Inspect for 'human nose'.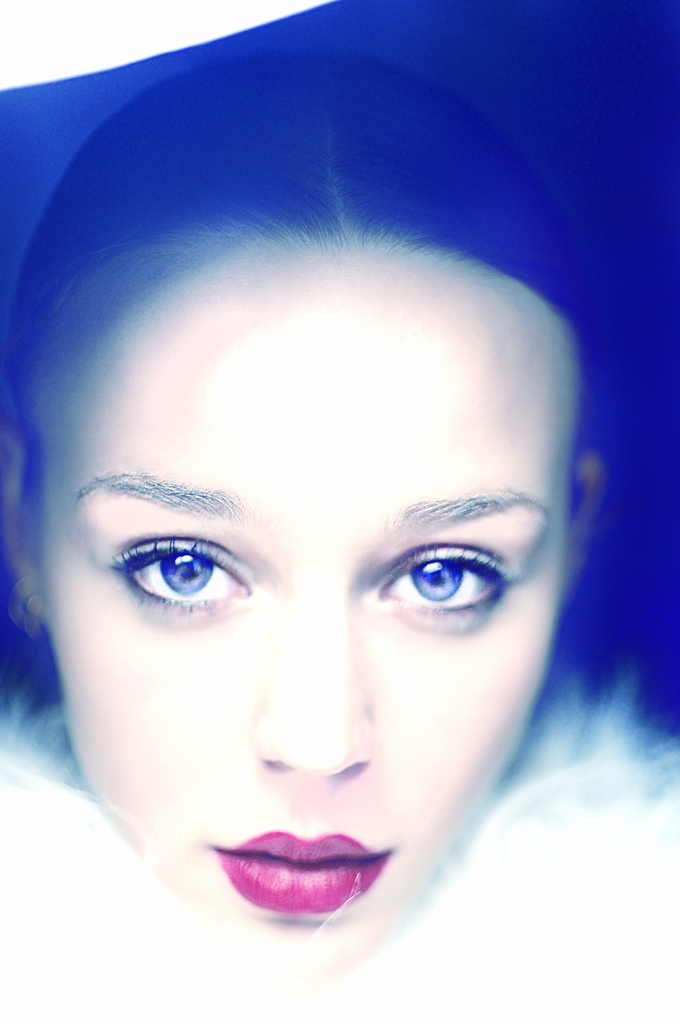
Inspection: box=[245, 590, 378, 776].
